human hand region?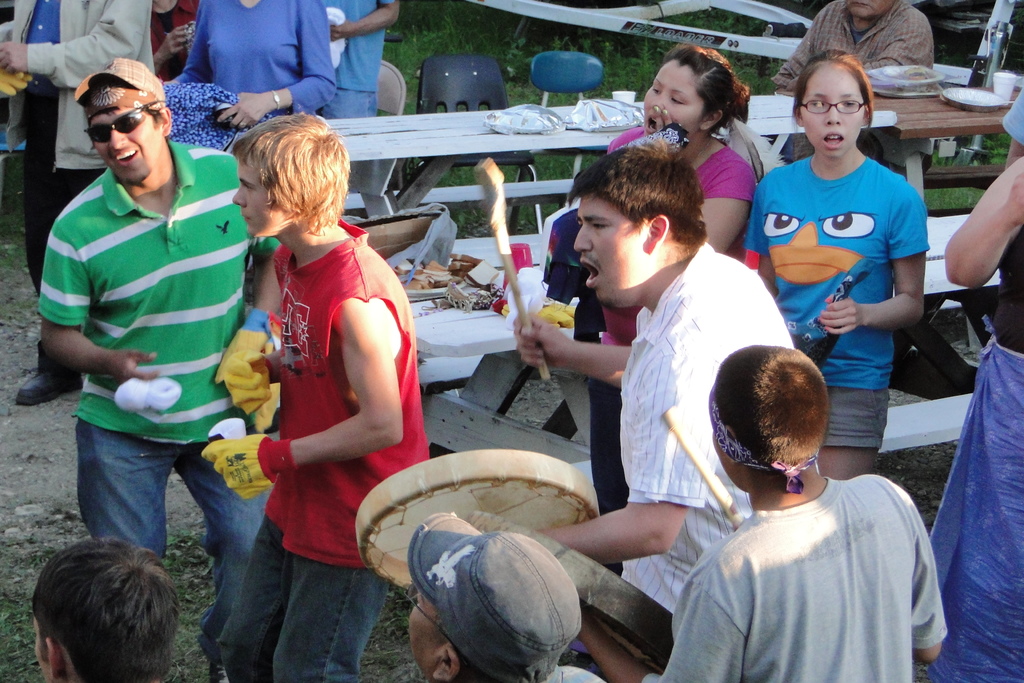
<box>814,293,862,338</box>
